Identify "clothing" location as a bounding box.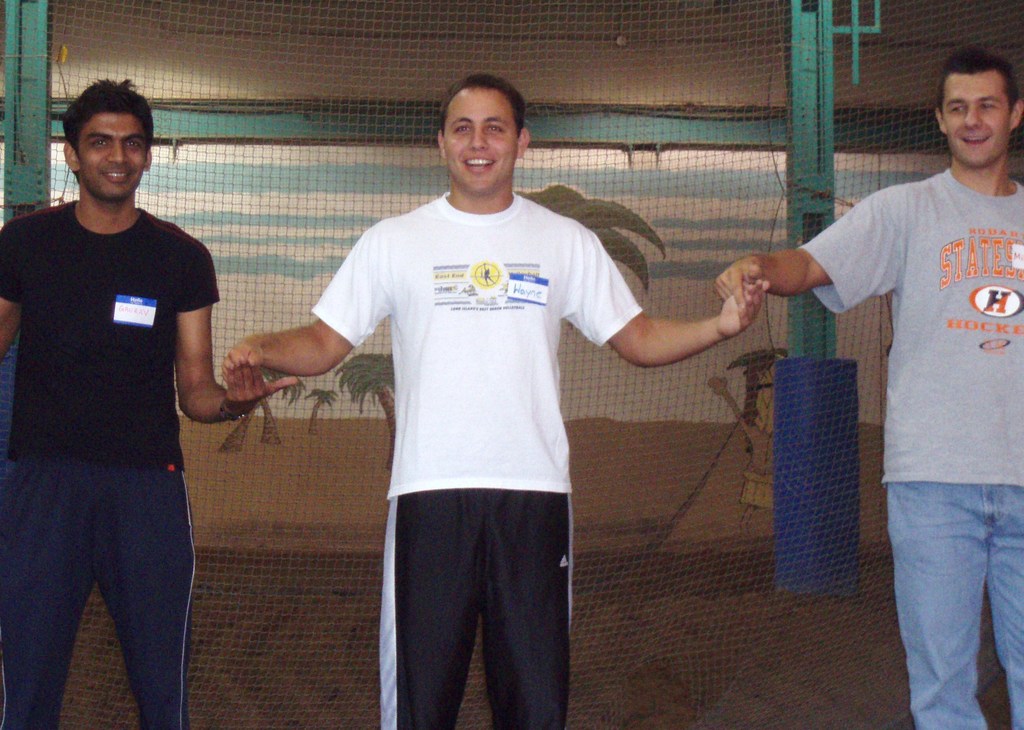
select_region(0, 193, 220, 729).
